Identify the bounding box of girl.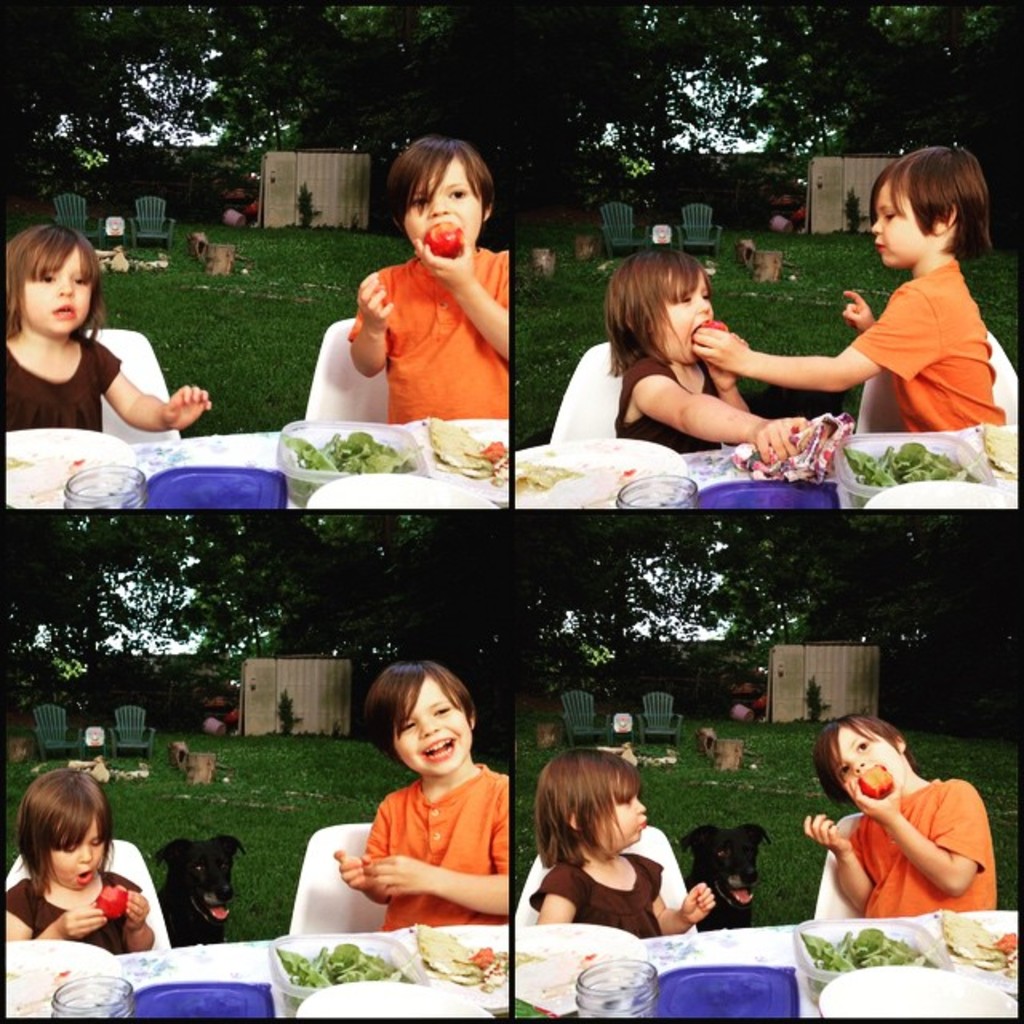
(left=5, top=221, right=214, bottom=435).
